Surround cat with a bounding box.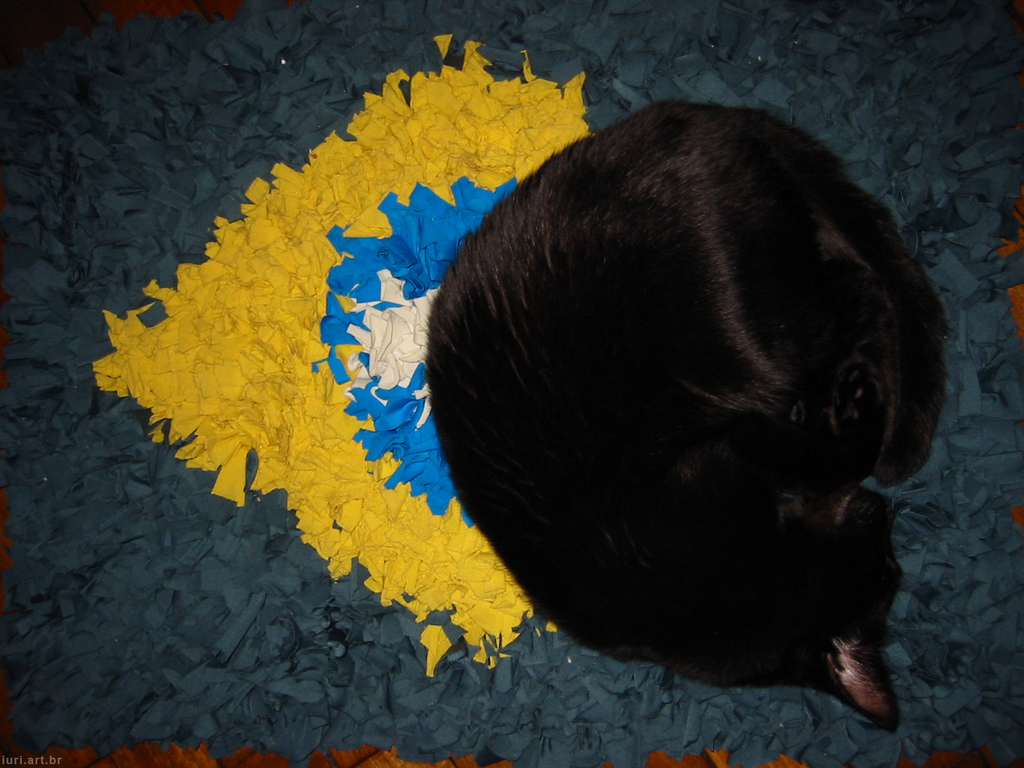
<region>424, 95, 951, 744</region>.
